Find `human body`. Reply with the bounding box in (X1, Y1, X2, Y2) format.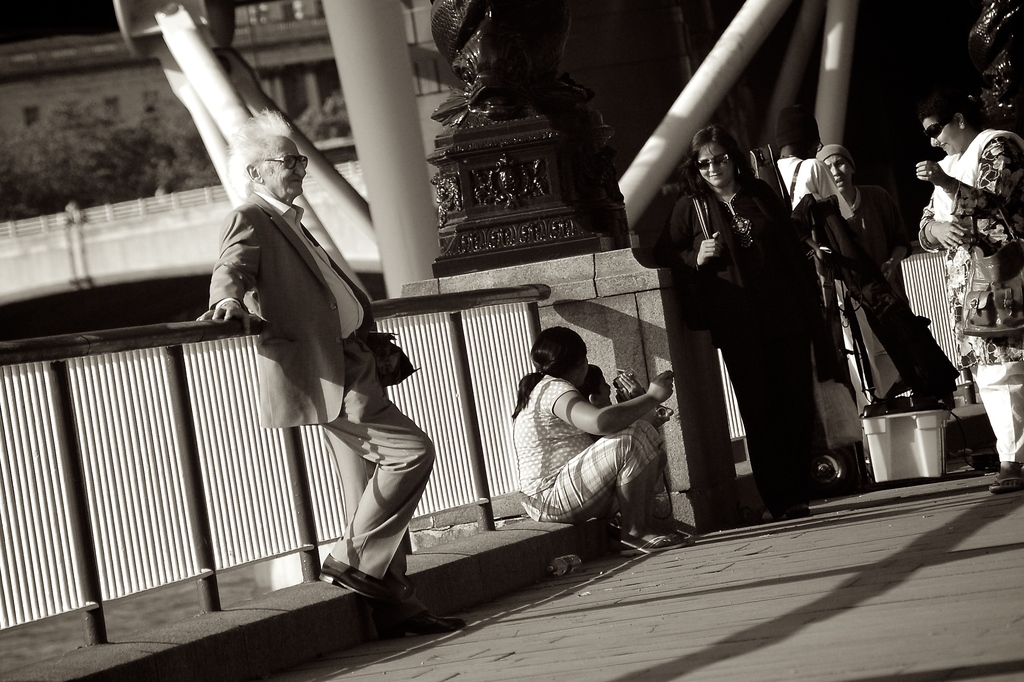
(511, 312, 688, 567).
